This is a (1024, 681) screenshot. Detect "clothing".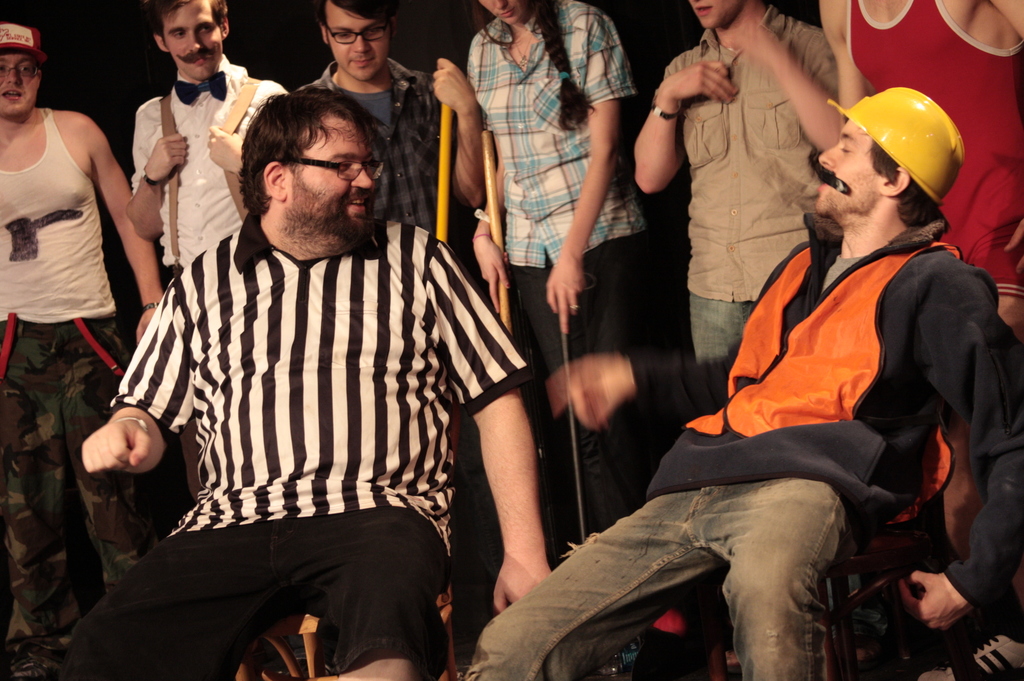
rect(508, 243, 632, 381).
